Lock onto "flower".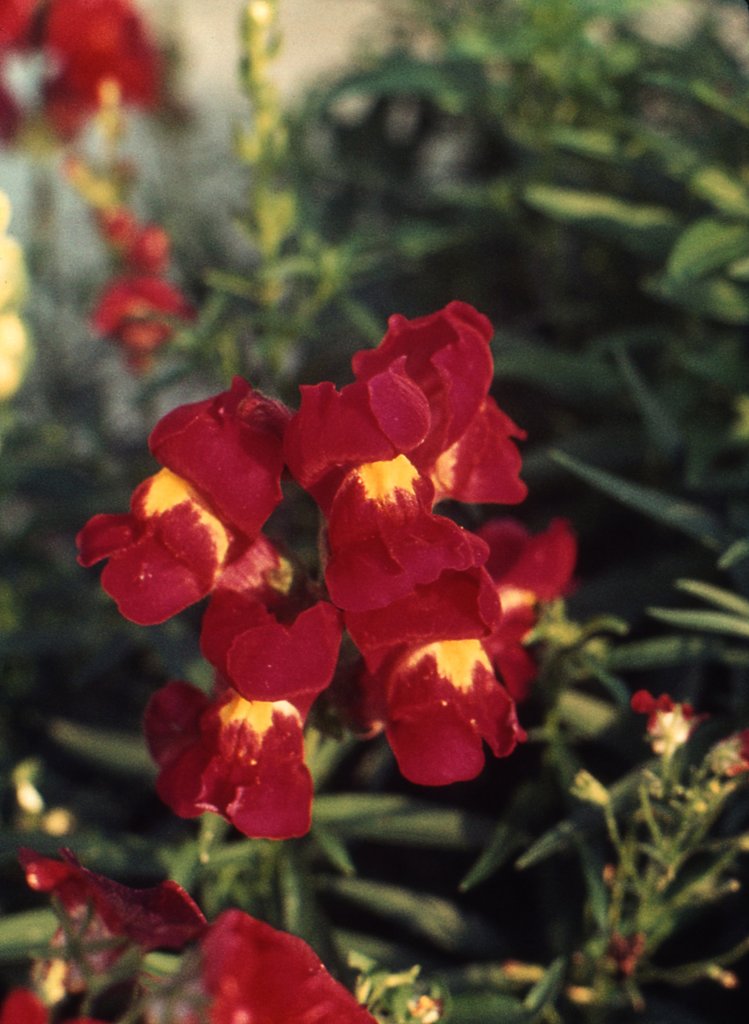
Locked: [72,225,173,376].
